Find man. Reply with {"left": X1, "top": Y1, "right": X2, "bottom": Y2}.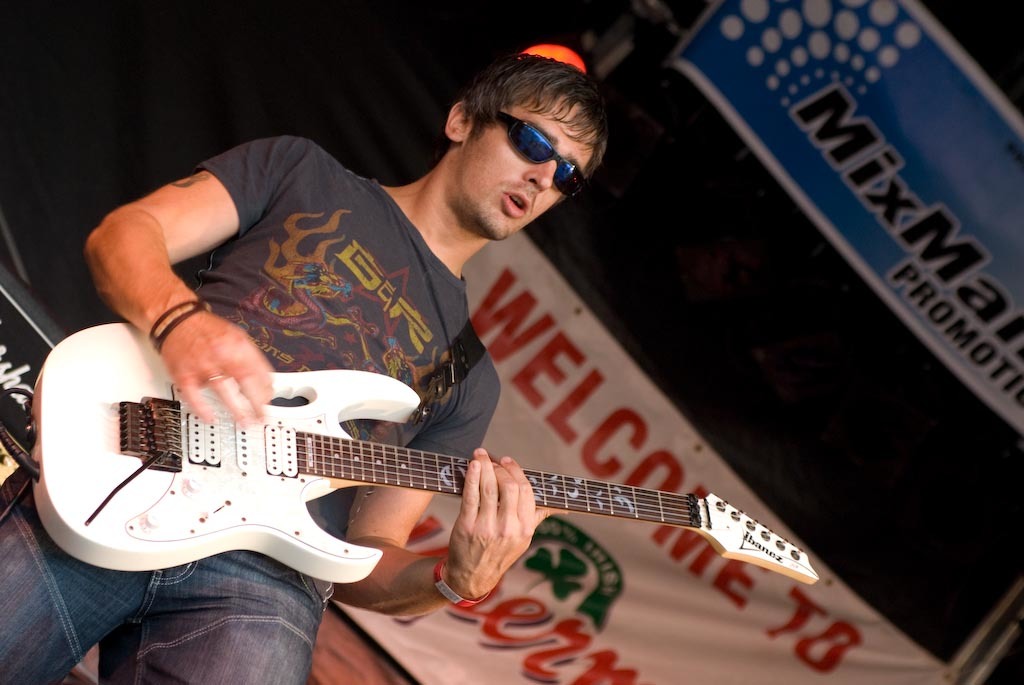
{"left": 4, "top": 42, "right": 612, "bottom": 684}.
